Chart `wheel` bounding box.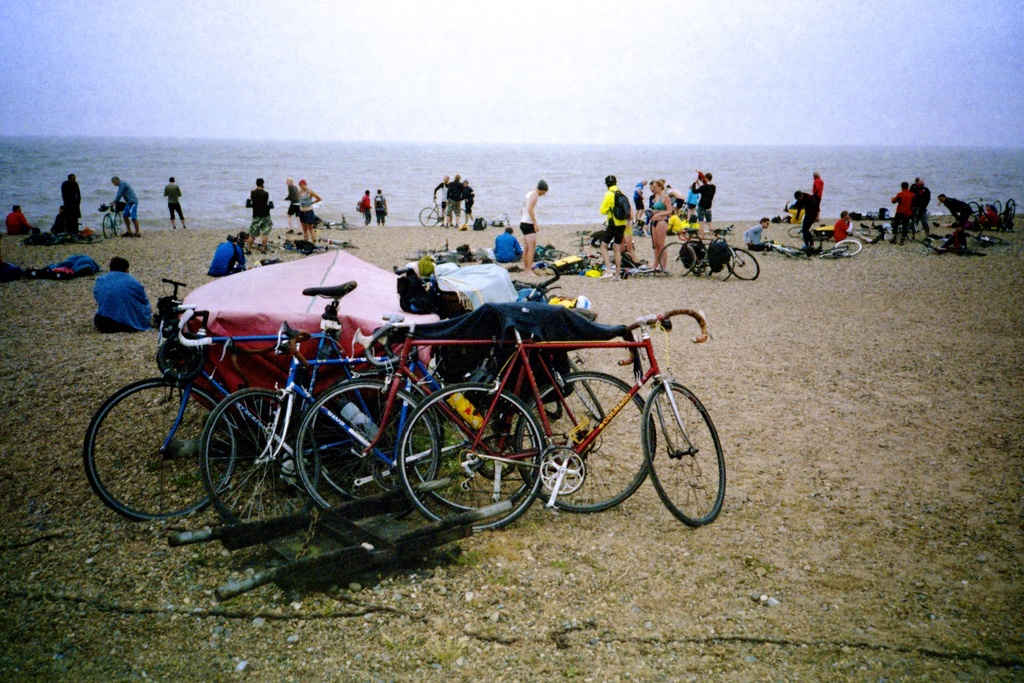
Charted: <bbox>396, 378, 551, 529</bbox>.
